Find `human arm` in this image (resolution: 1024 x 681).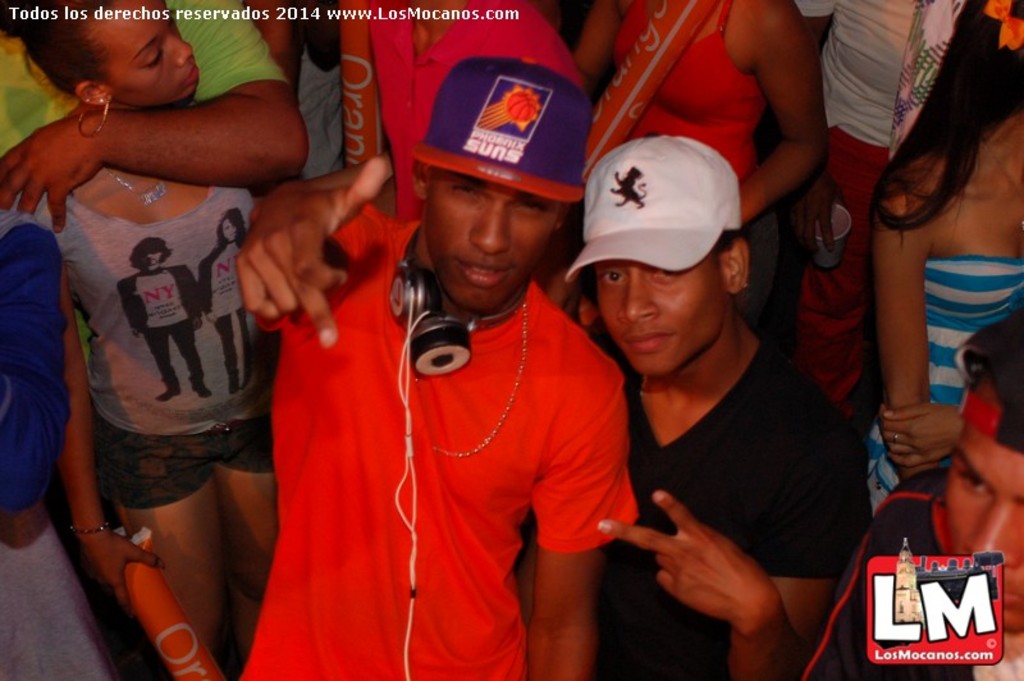
l=184, t=275, r=206, b=333.
